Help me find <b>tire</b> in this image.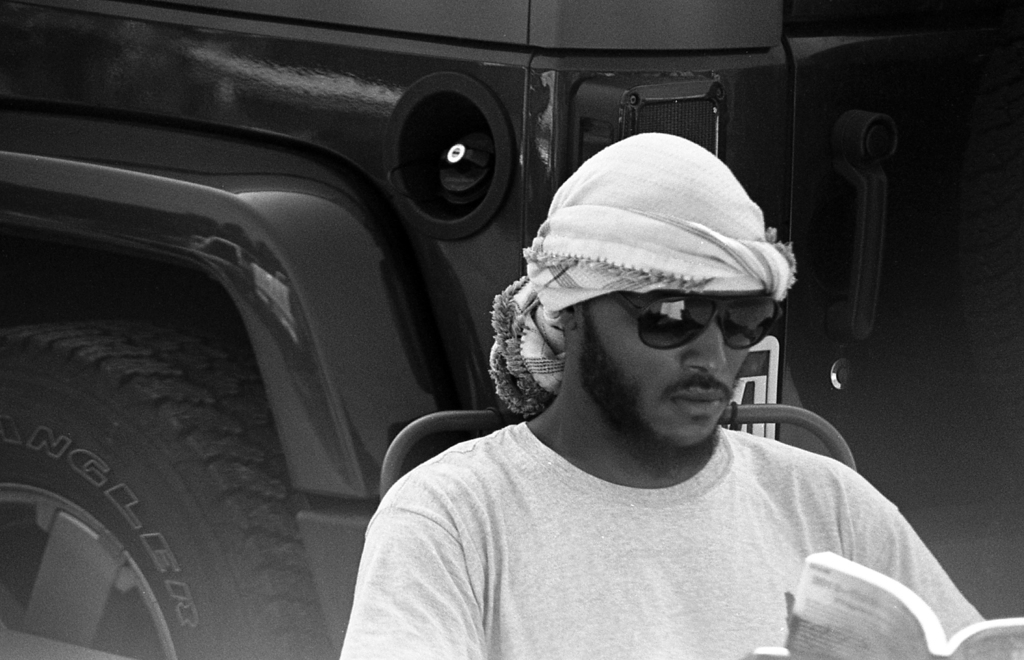
Found it: (17,302,286,659).
